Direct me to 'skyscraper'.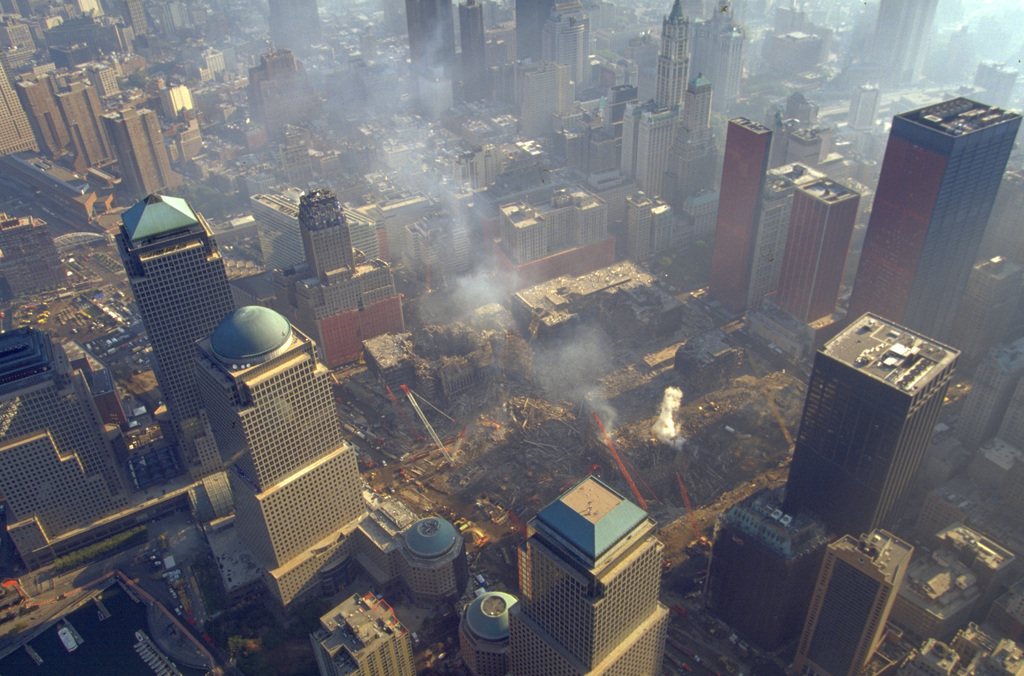
Direction: box(165, 294, 377, 621).
